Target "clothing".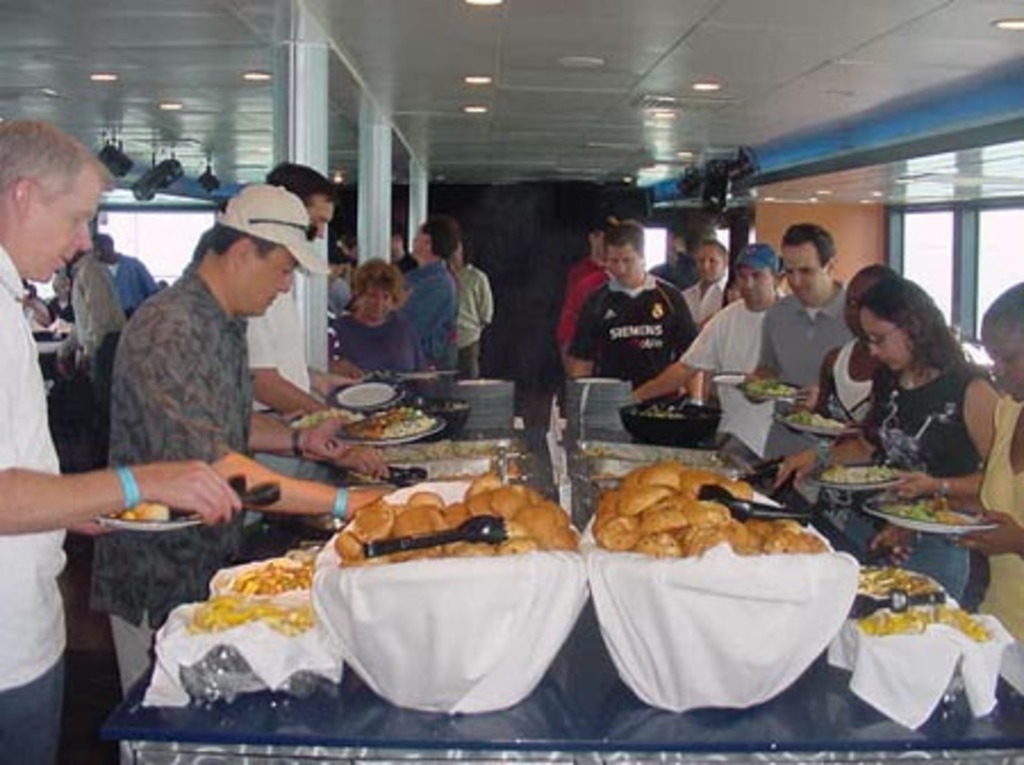
Target region: <box>107,248,159,312</box>.
